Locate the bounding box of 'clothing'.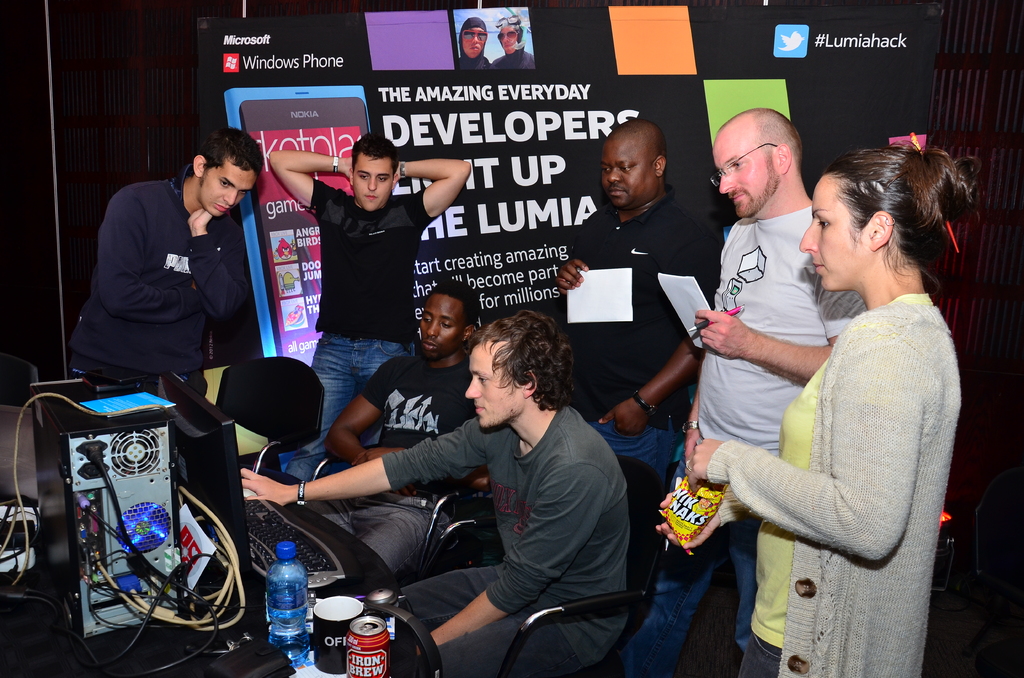
Bounding box: [64,164,252,398].
